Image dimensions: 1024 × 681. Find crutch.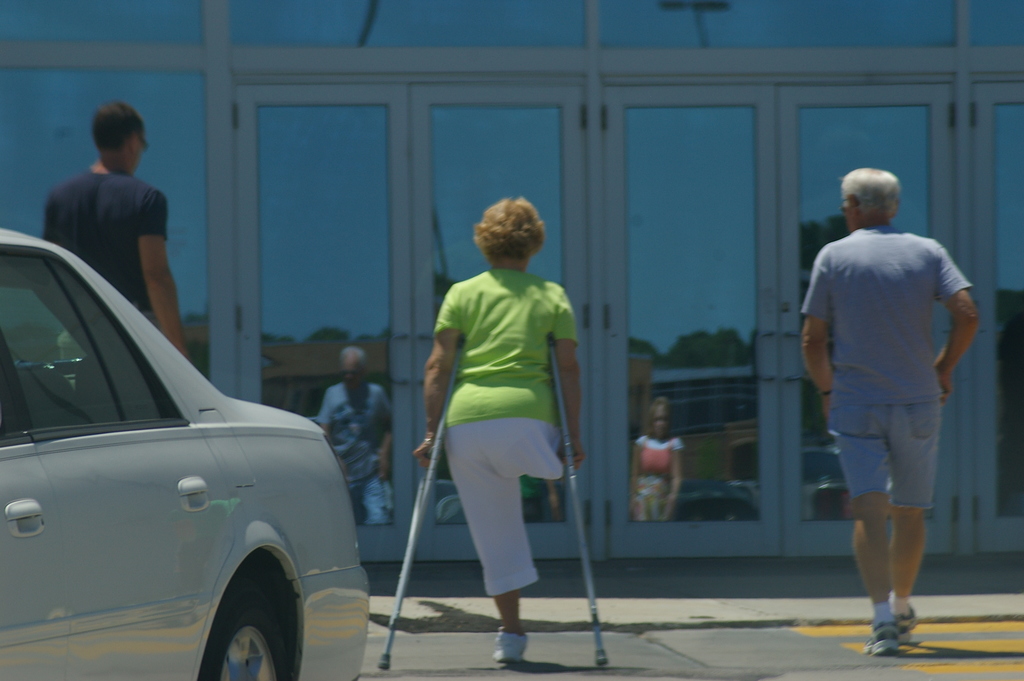
box=[375, 334, 468, 671].
